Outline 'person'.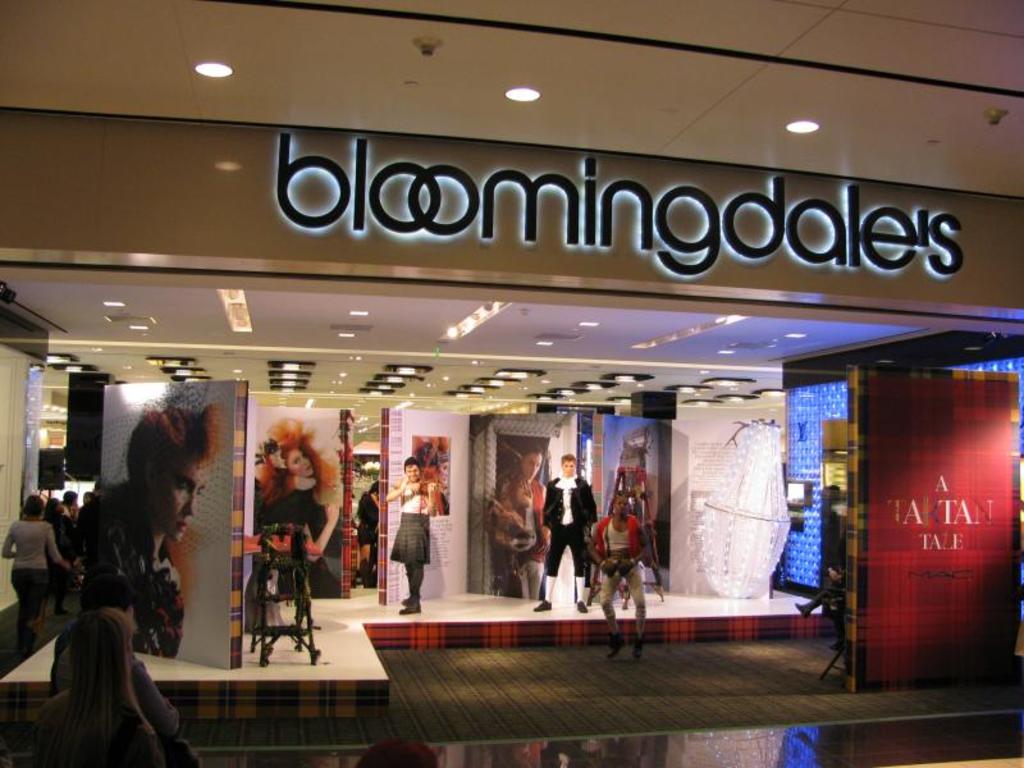
Outline: detection(84, 399, 221, 659).
